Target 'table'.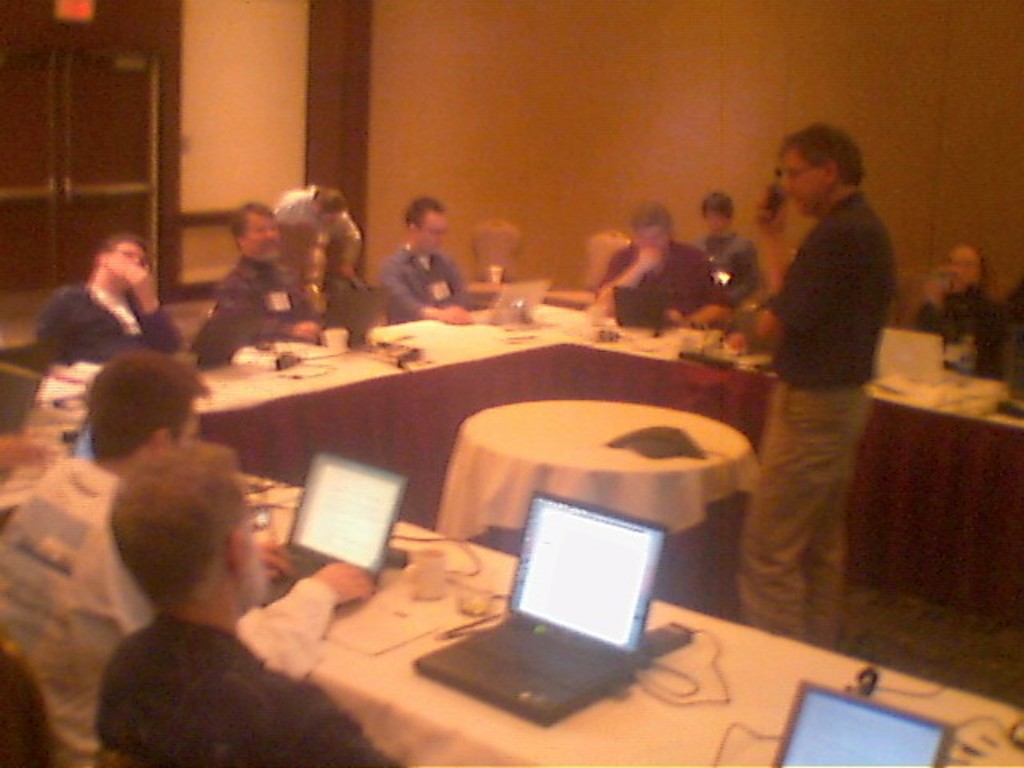
Target region: {"x1": 38, "y1": 296, "x2": 1022, "y2": 766}.
